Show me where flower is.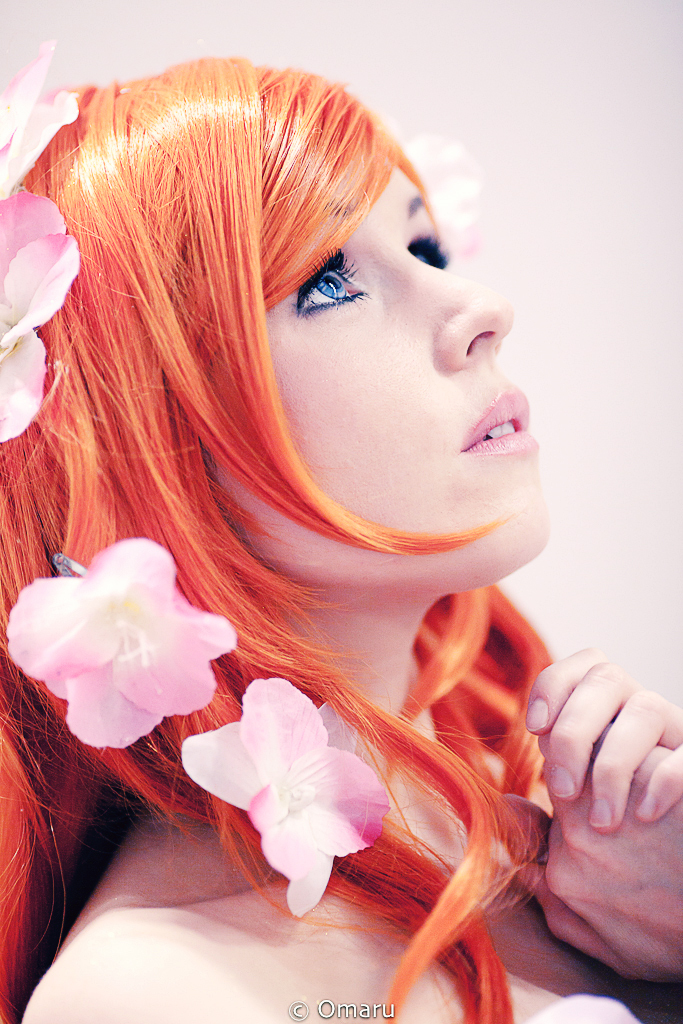
flower is at 0,189,82,440.
